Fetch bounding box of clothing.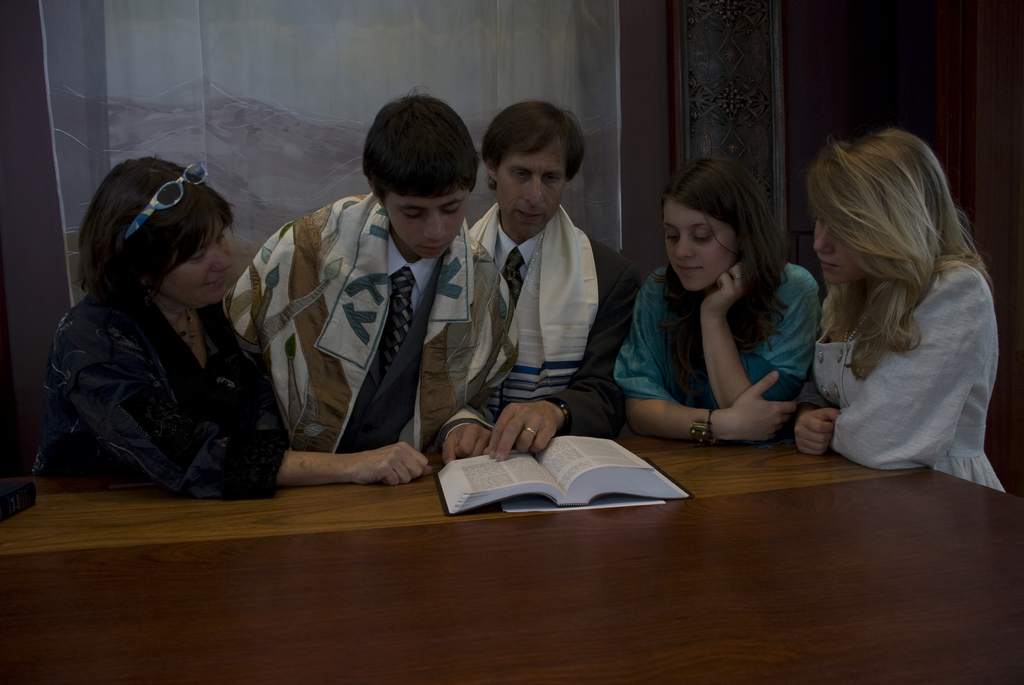
Bbox: Rect(609, 261, 819, 409).
